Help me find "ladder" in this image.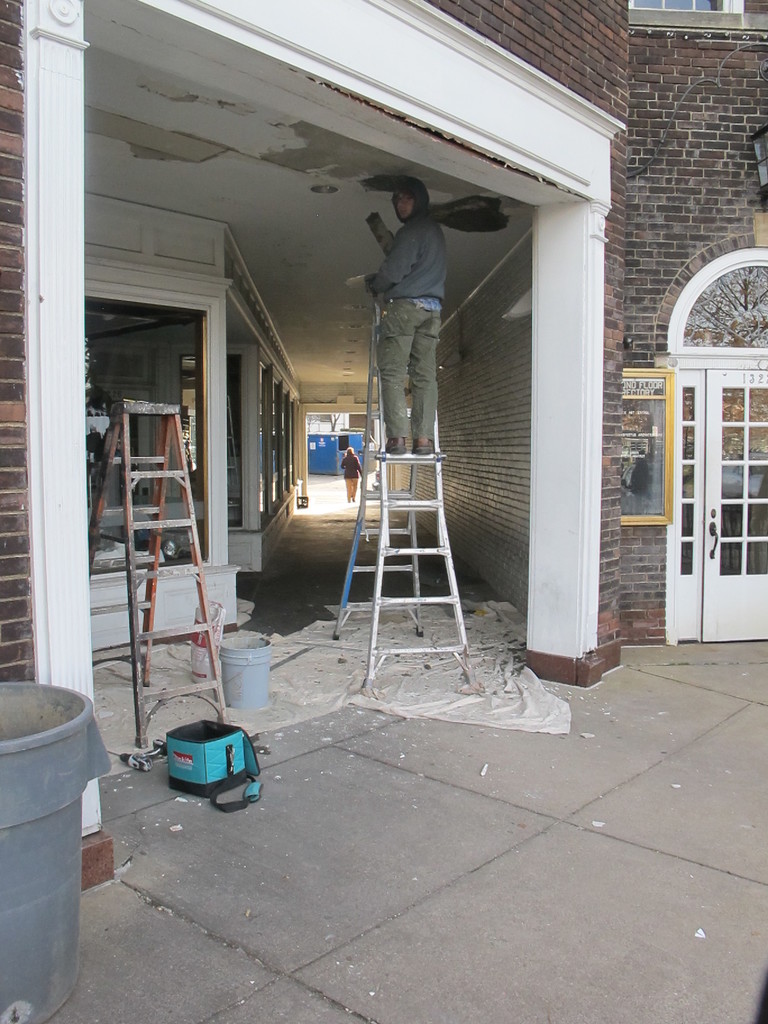
Found it: locate(333, 292, 483, 691).
